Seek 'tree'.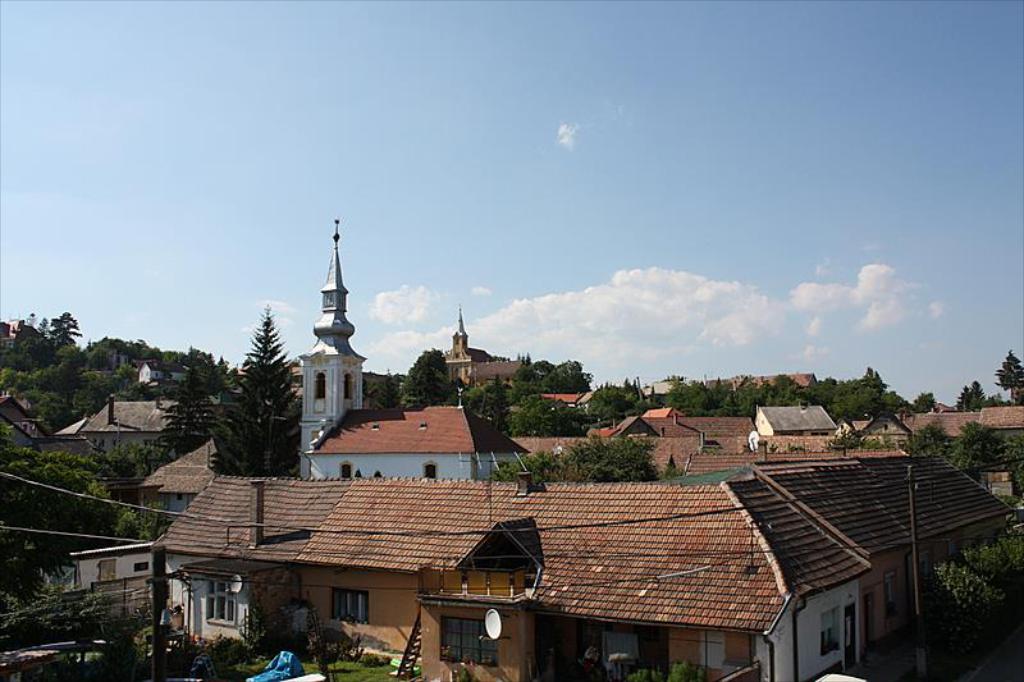
x1=909, y1=384, x2=940, y2=412.
